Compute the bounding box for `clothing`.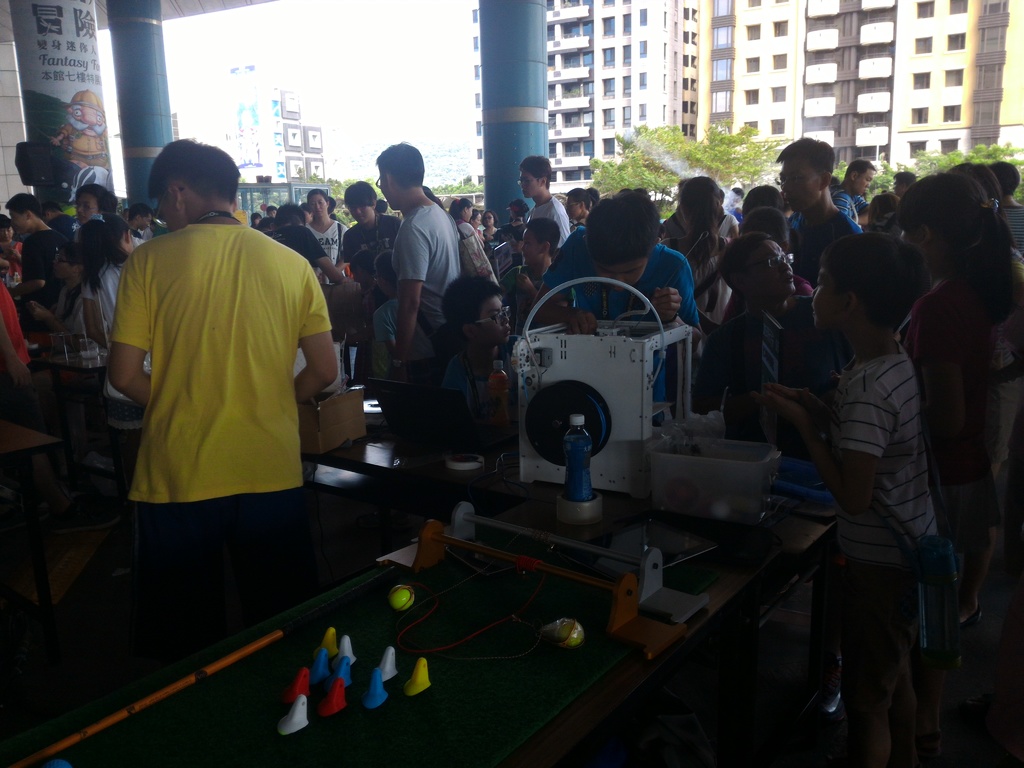
<bbox>724, 307, 819, 449</bbox>.
